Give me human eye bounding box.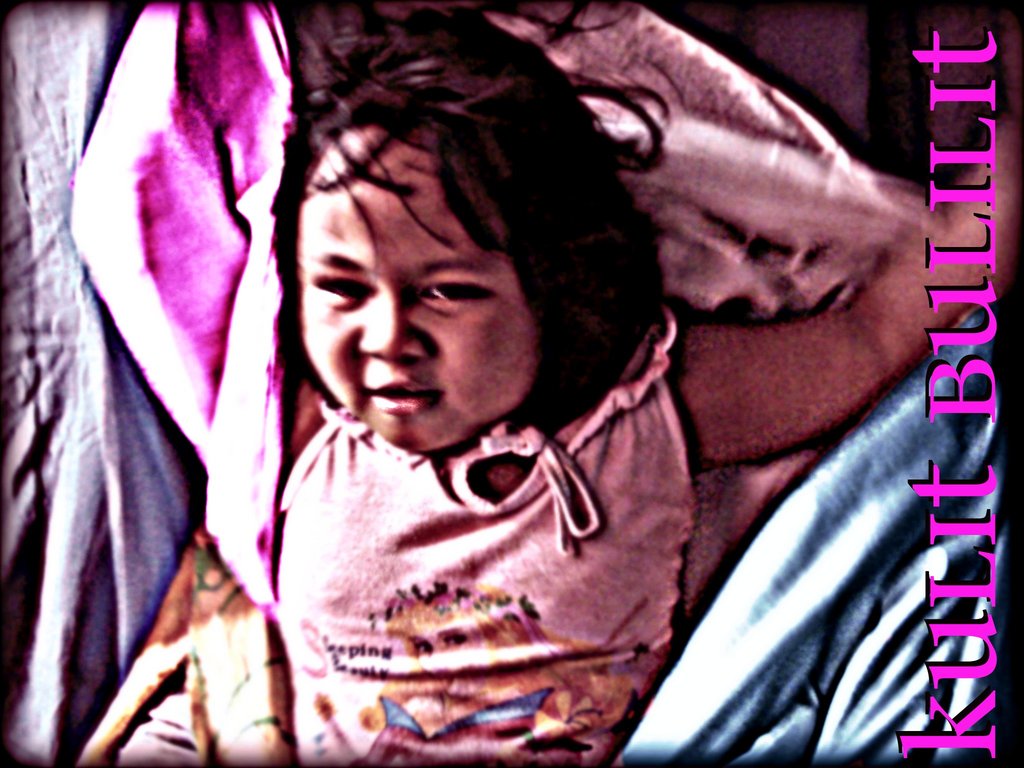
bbox=(422, 278, 507, 312).
